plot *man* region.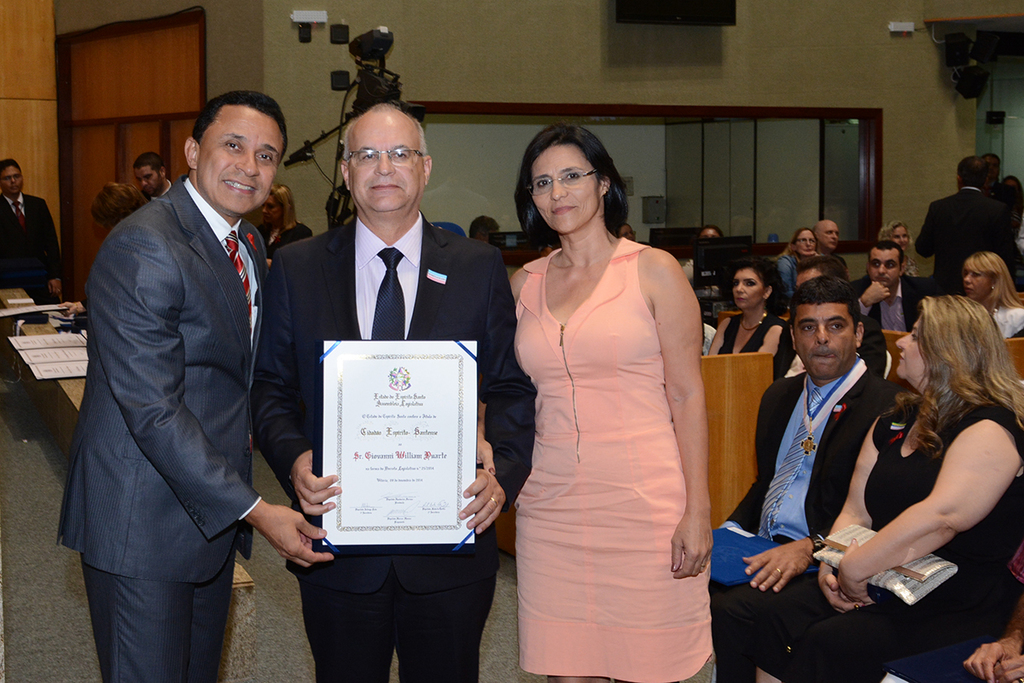
Plotted at BBox(0, 157, 67, 304).
